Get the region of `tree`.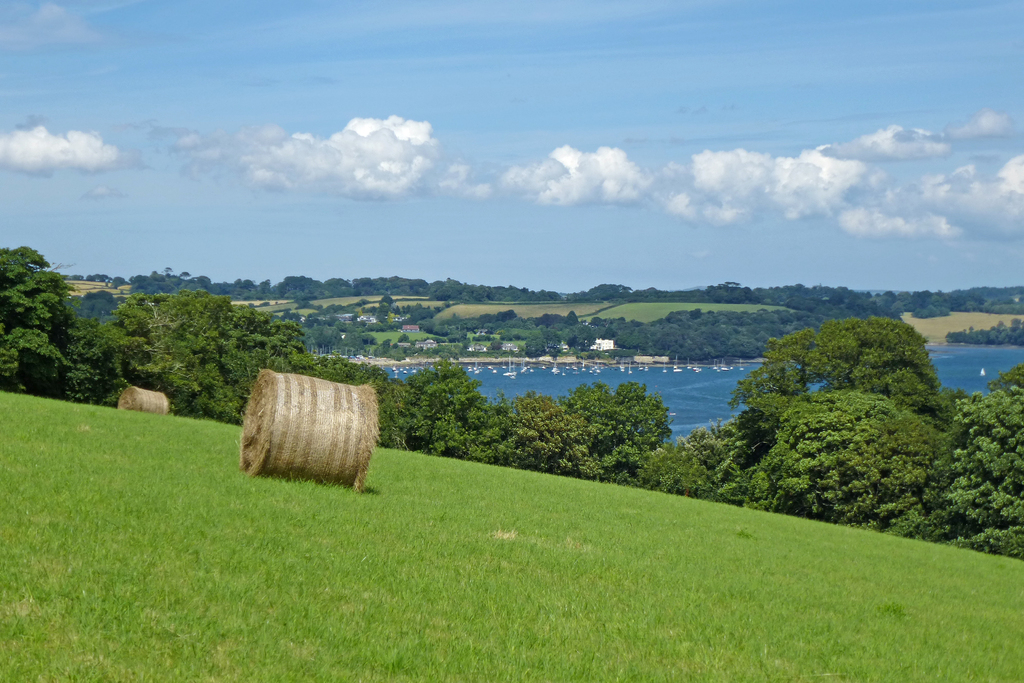
box=[92, 300, 161, 379].
